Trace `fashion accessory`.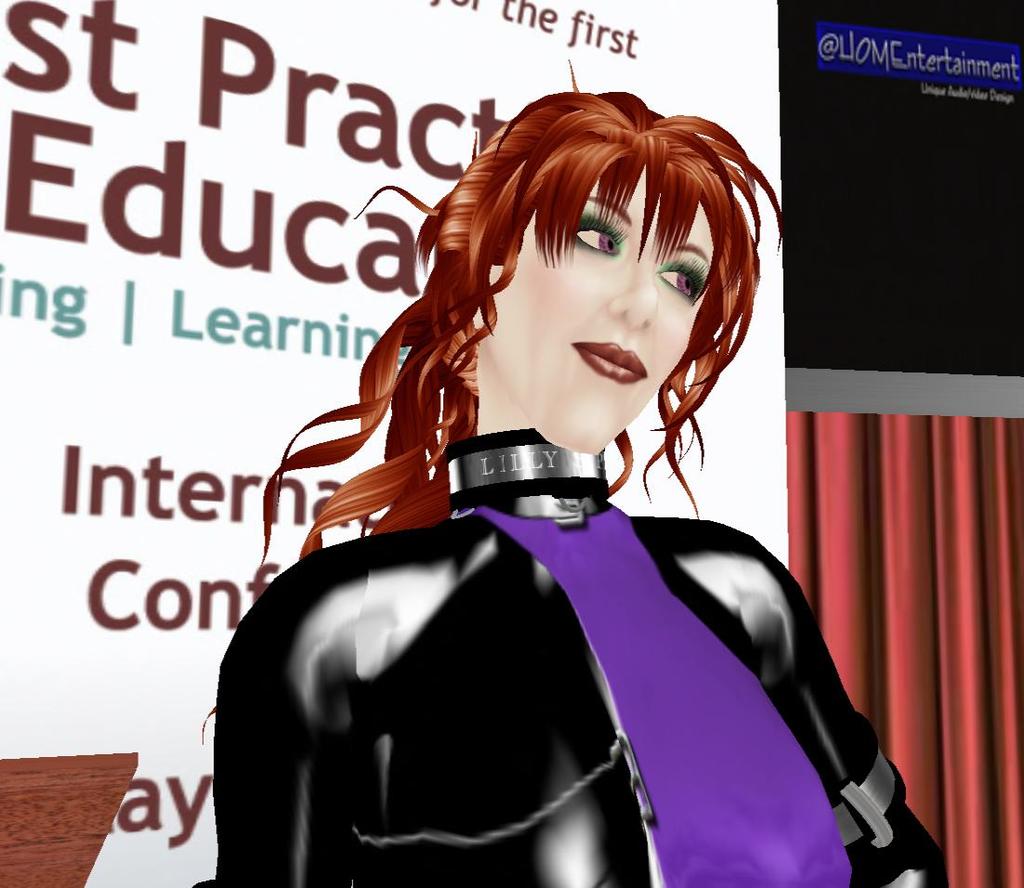
Traced to left=443, top=419, right=613, bottom=513.
